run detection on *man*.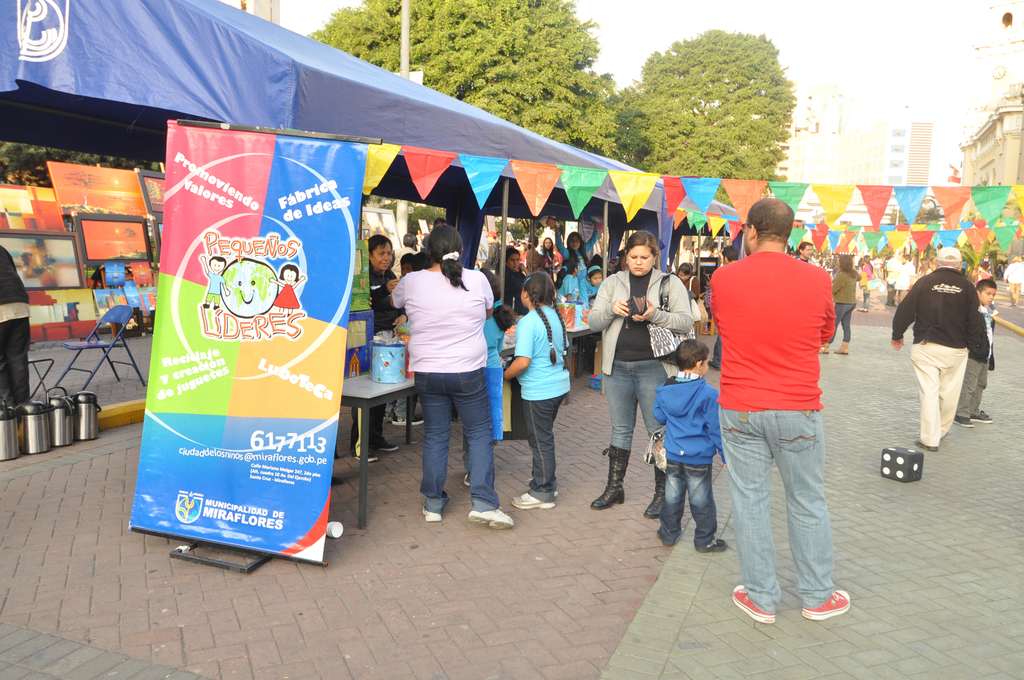
Result: x1=794 y1=242 x2=814 y2=258.
